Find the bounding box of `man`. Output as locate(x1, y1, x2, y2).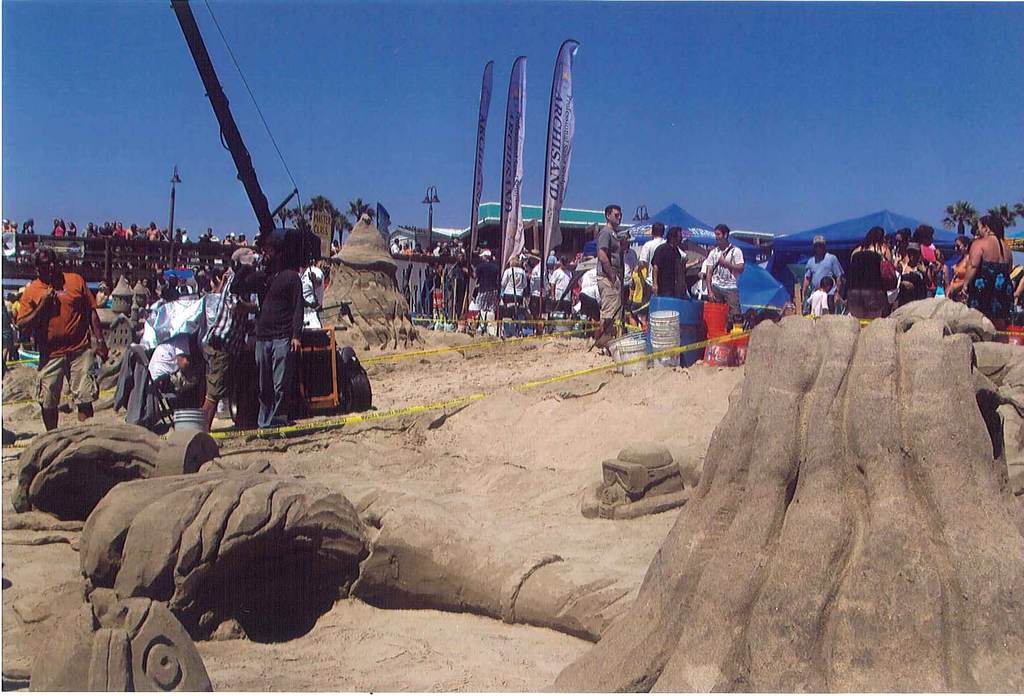
locate(152, 271, 171, 294).
